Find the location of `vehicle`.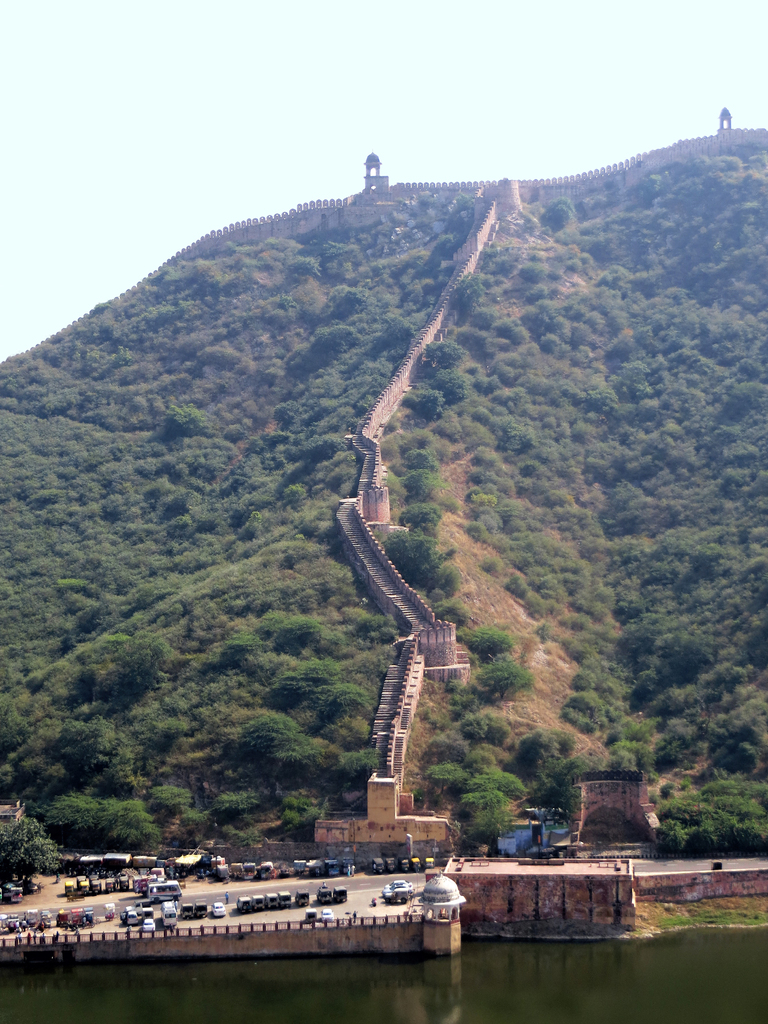
Location: Rect(100, 904, 120, 920).
